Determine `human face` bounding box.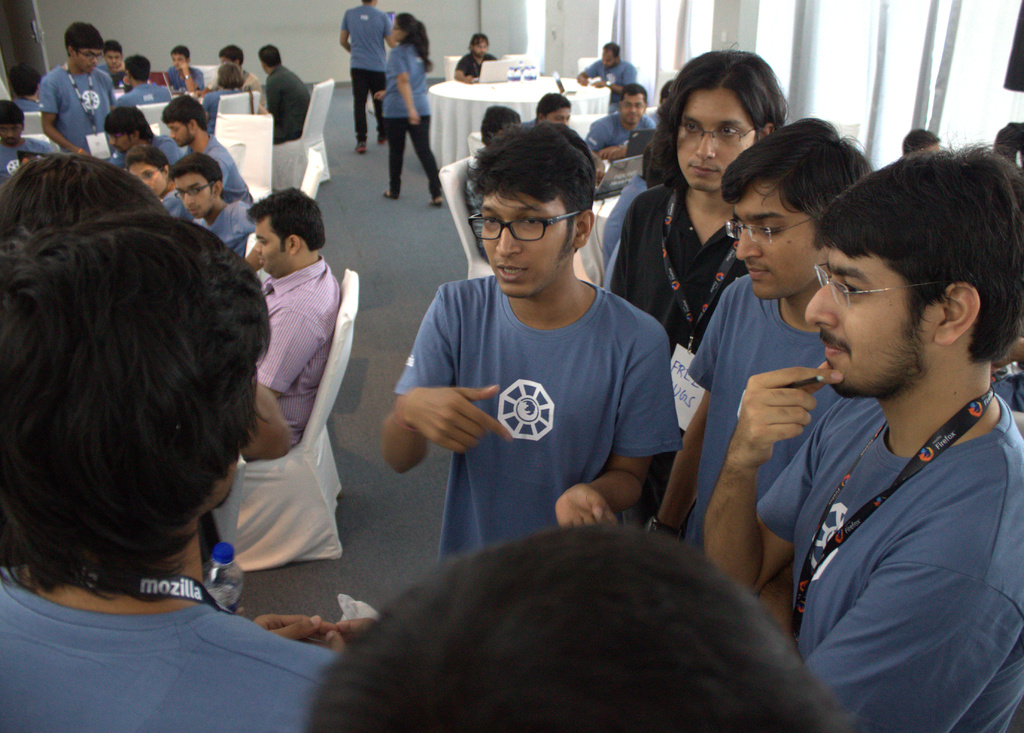
Determined: box=[478, 191, 563, 305].
